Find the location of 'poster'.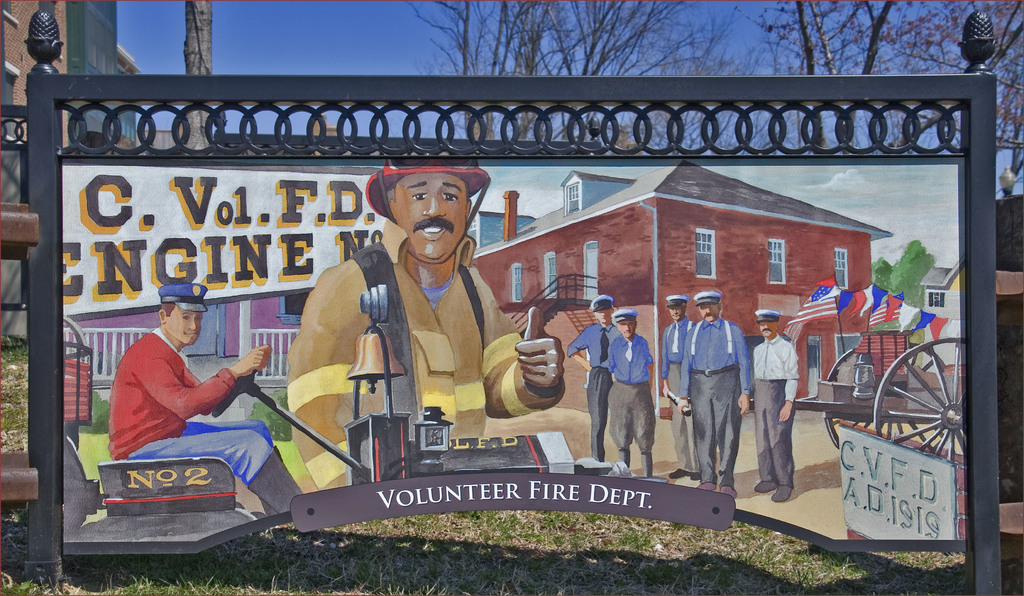
Location: <bbox>60, 161, 963, 545</bbox>.
